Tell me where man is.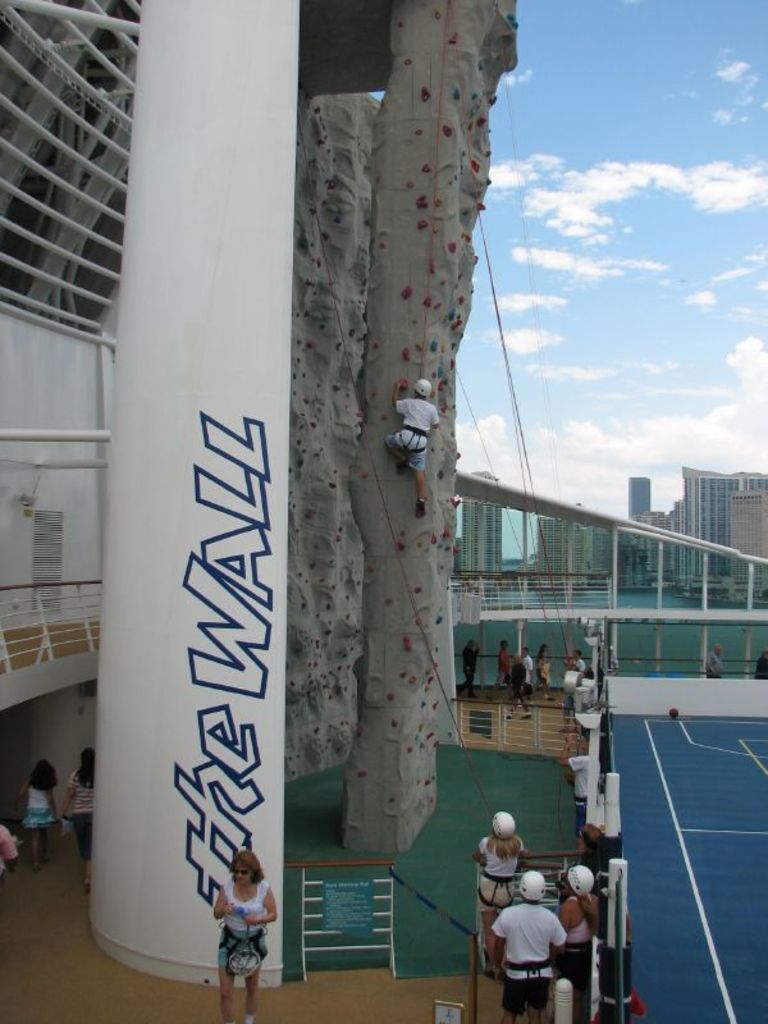
man is at Rect(502, 639, 521, 701).
